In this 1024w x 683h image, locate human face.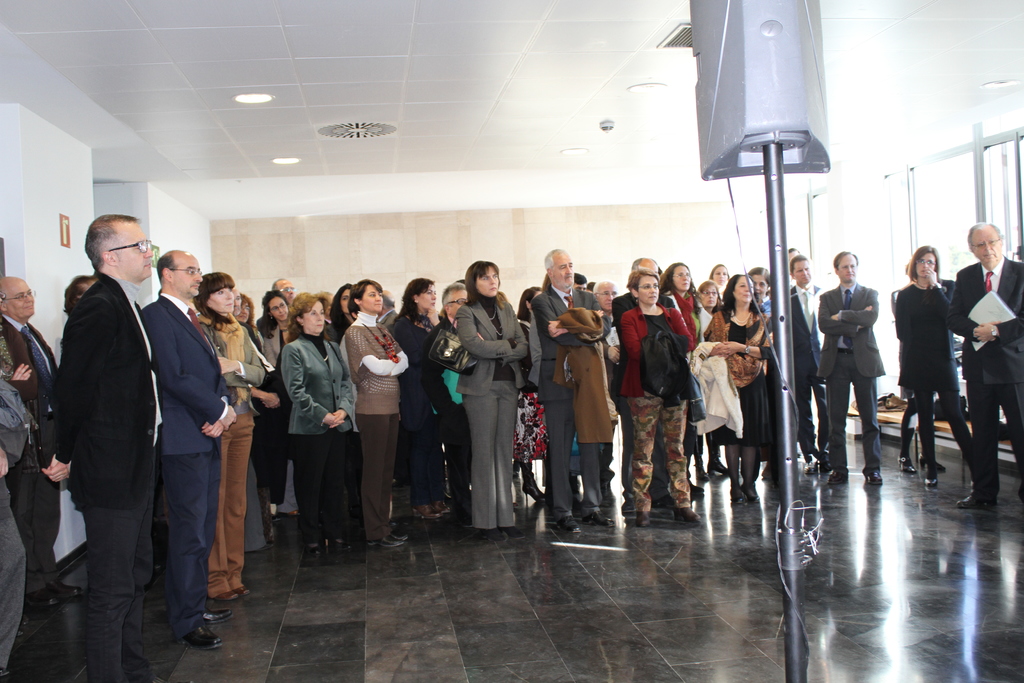
Bounding box: 370:283:383:309.
